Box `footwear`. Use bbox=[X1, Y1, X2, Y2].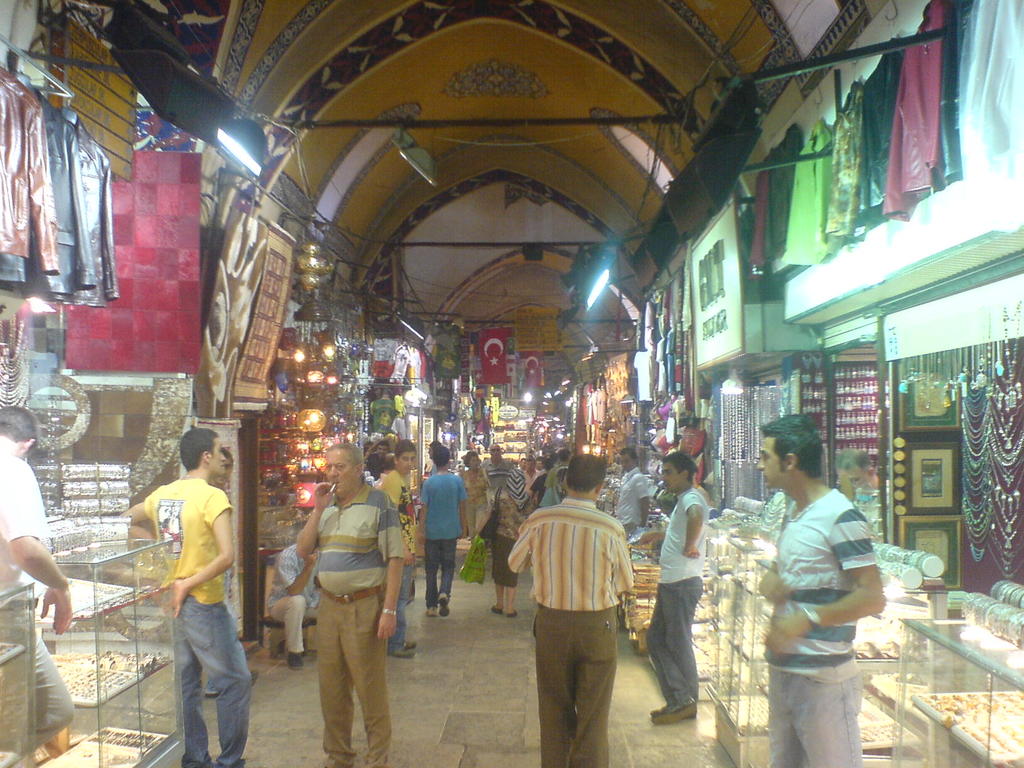
bbox=[393, 639, 418, 659].
